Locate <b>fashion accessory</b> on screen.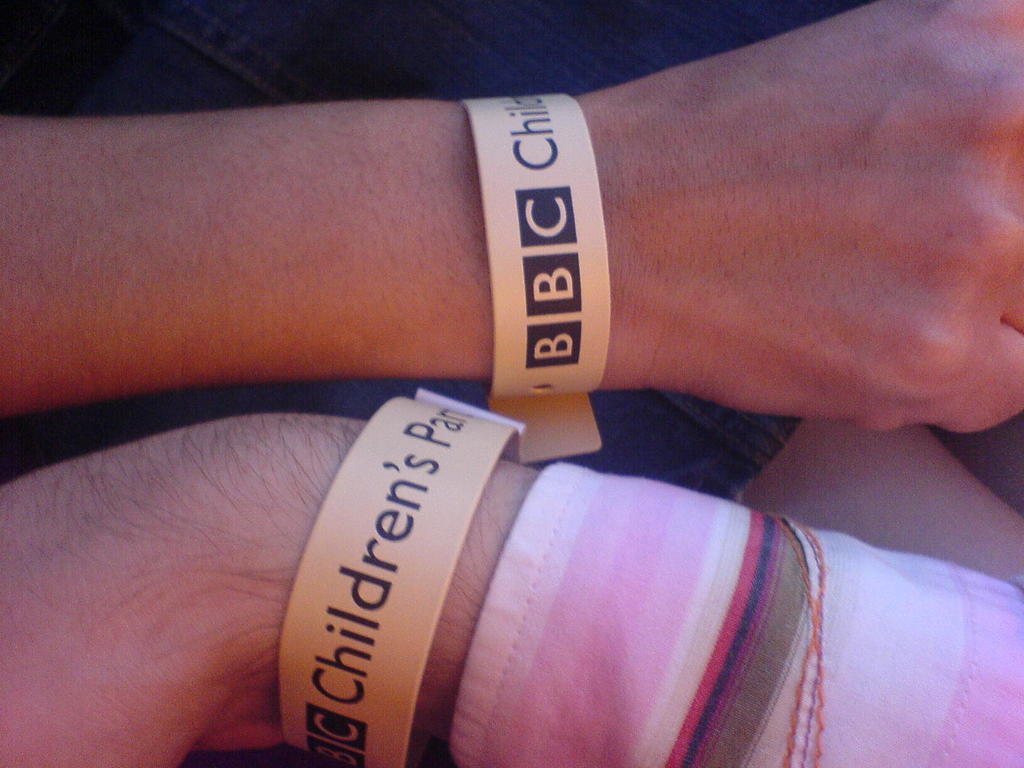
On screen at 474, 84, 607, 470.
